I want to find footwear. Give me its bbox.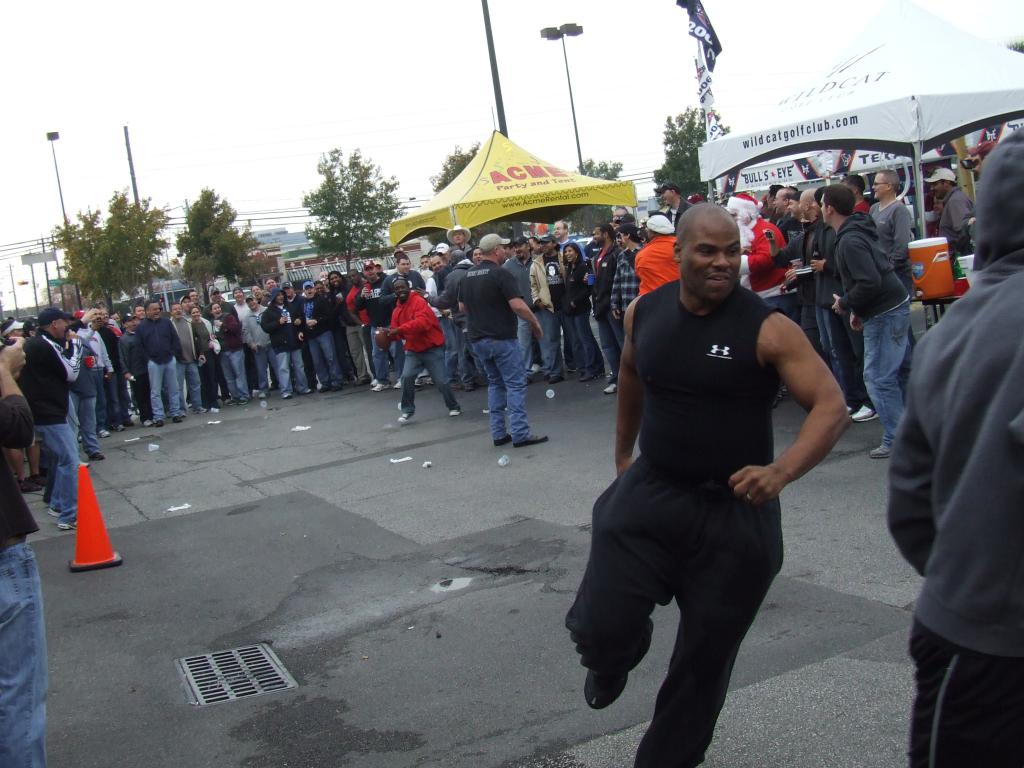
(869,444,889,462).
